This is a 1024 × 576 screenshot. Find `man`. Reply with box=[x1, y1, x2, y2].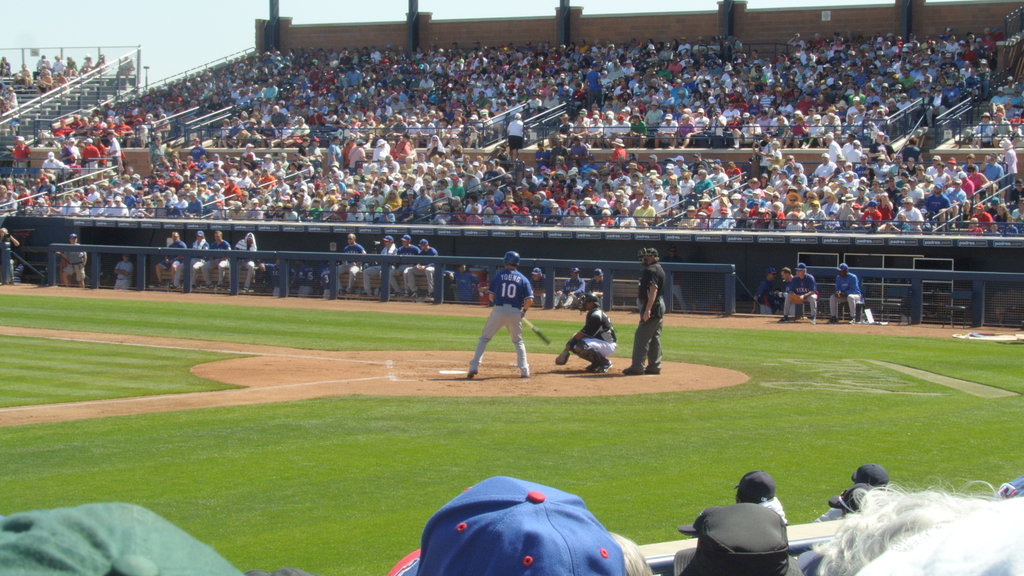
box=[187, 191, 202, 217].
